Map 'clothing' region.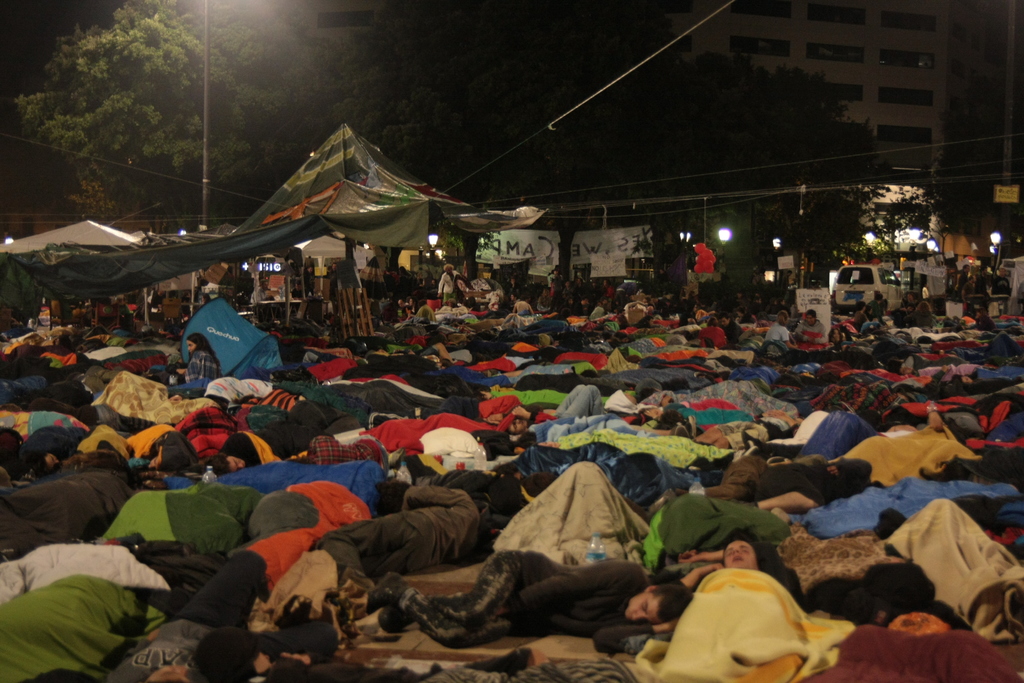
Mapped to (x1=548, y1=388, x2=607, y2=418).
